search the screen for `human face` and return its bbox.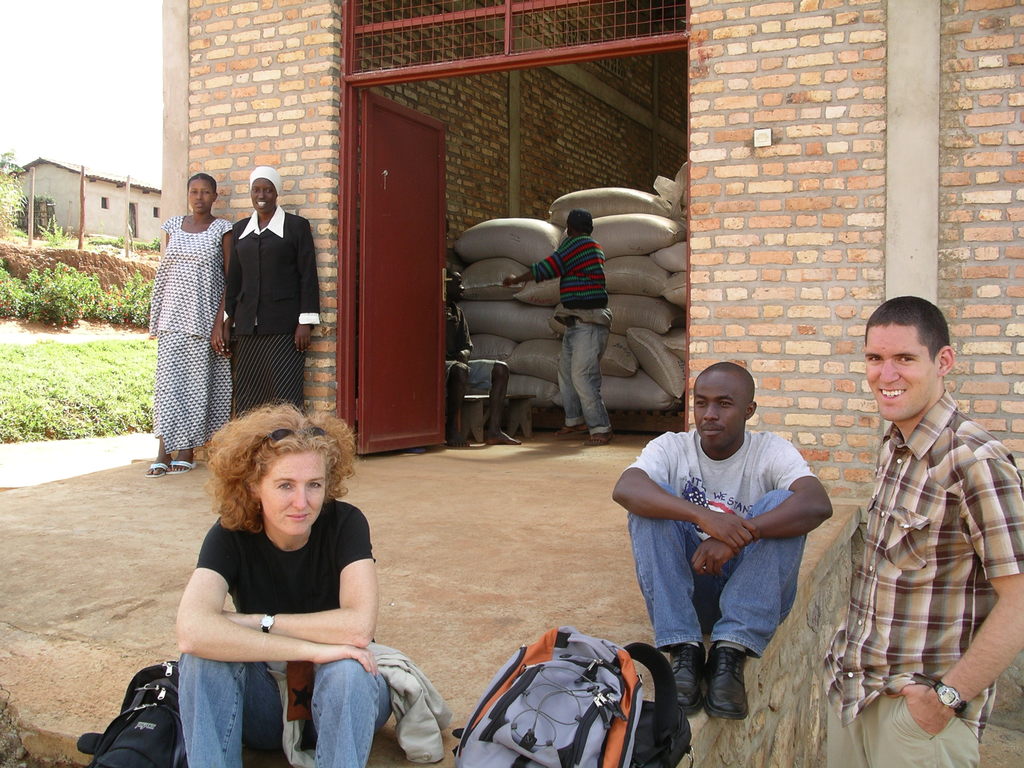
Found: 865 330 937 420.
